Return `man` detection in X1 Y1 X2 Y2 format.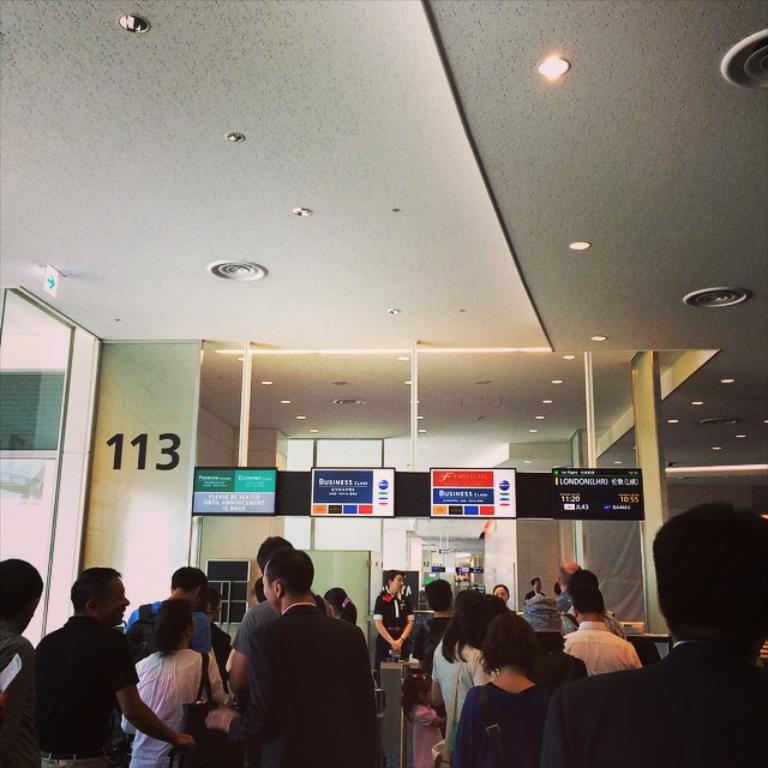
542 550 594 628.
